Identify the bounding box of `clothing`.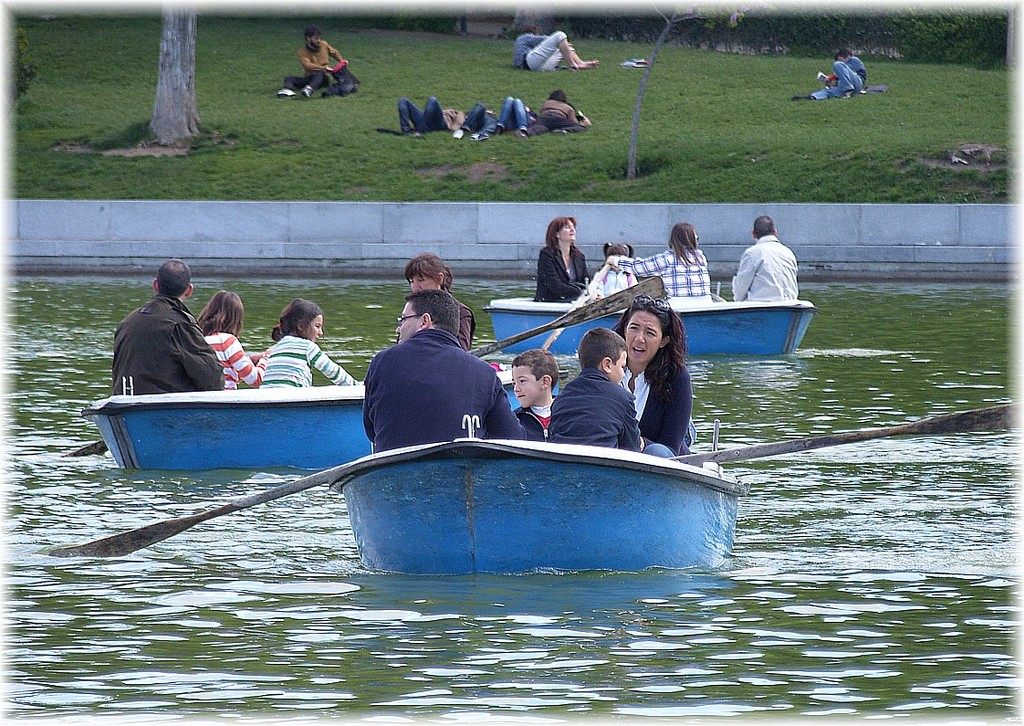
[x1=721, y1=238, x2=796, y2=302].
